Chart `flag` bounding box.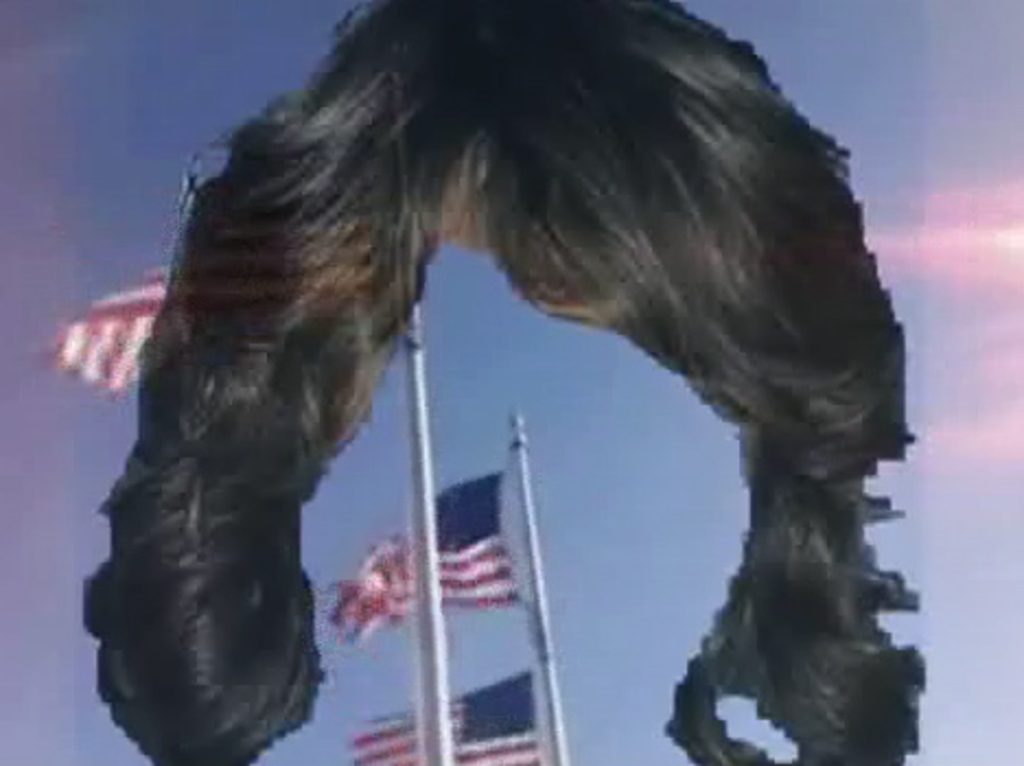
Charted: x1=348, y1=659, x2=538, y2=764.
